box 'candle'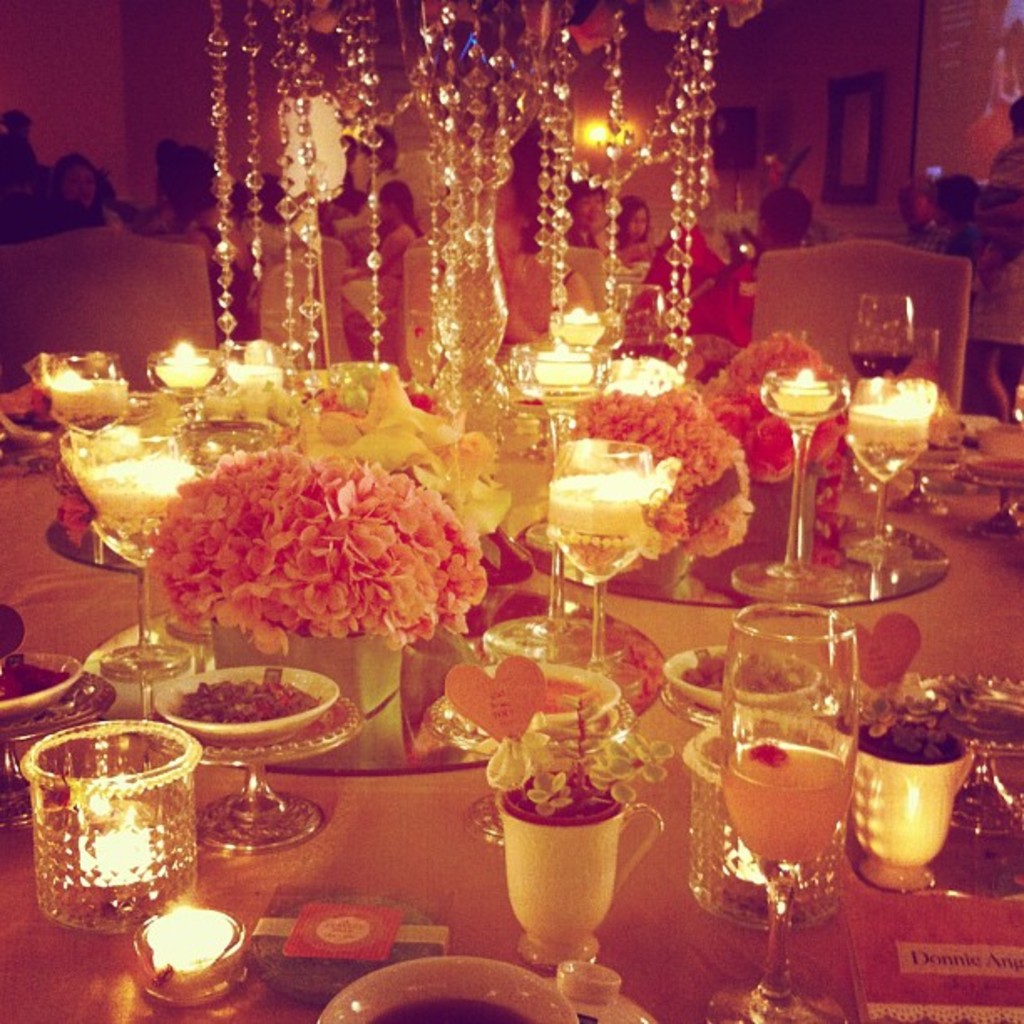
<box>554,472,641,539</box>
